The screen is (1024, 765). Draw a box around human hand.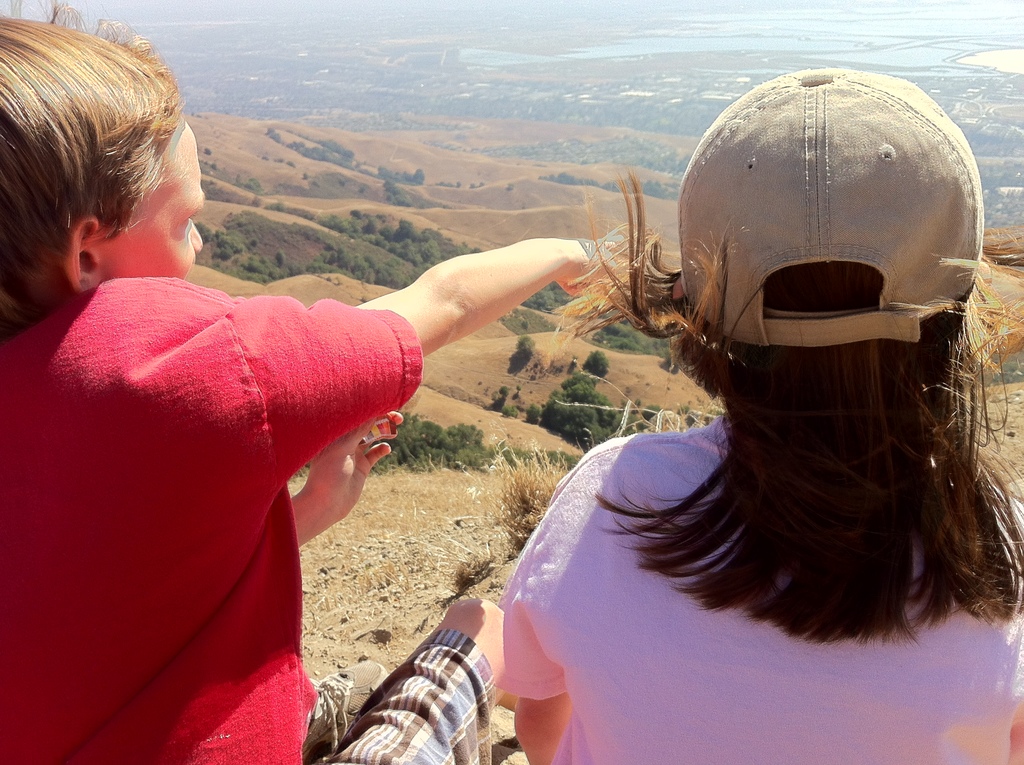
x1=305, y1=410, x2=404, y2=521.
